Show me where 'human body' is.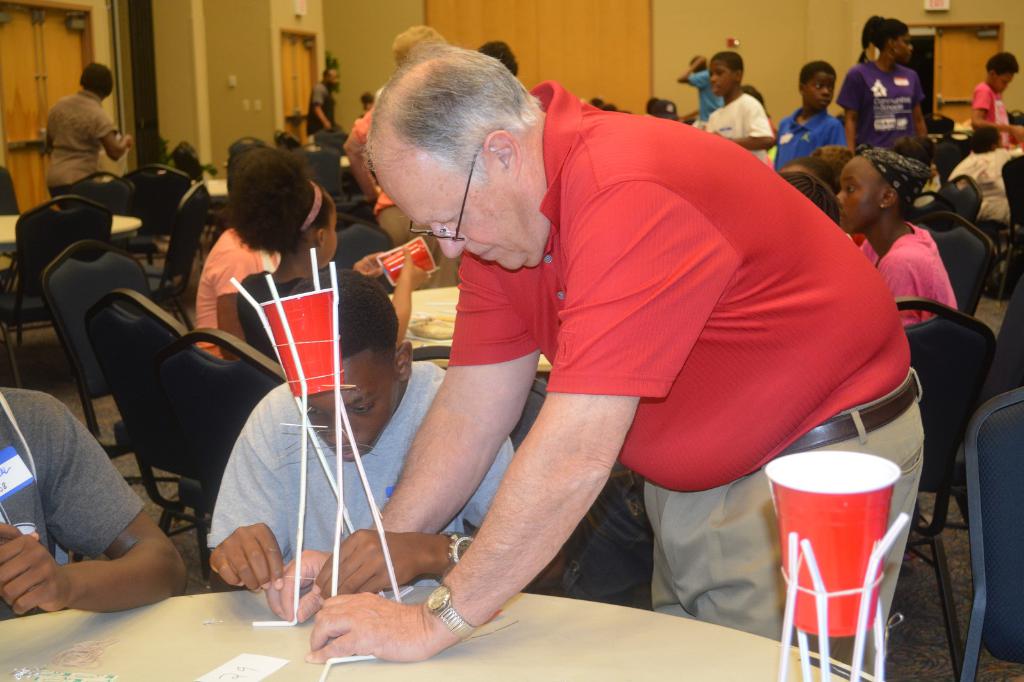
'human body' is at bbox(712, 49, 778, 160).
